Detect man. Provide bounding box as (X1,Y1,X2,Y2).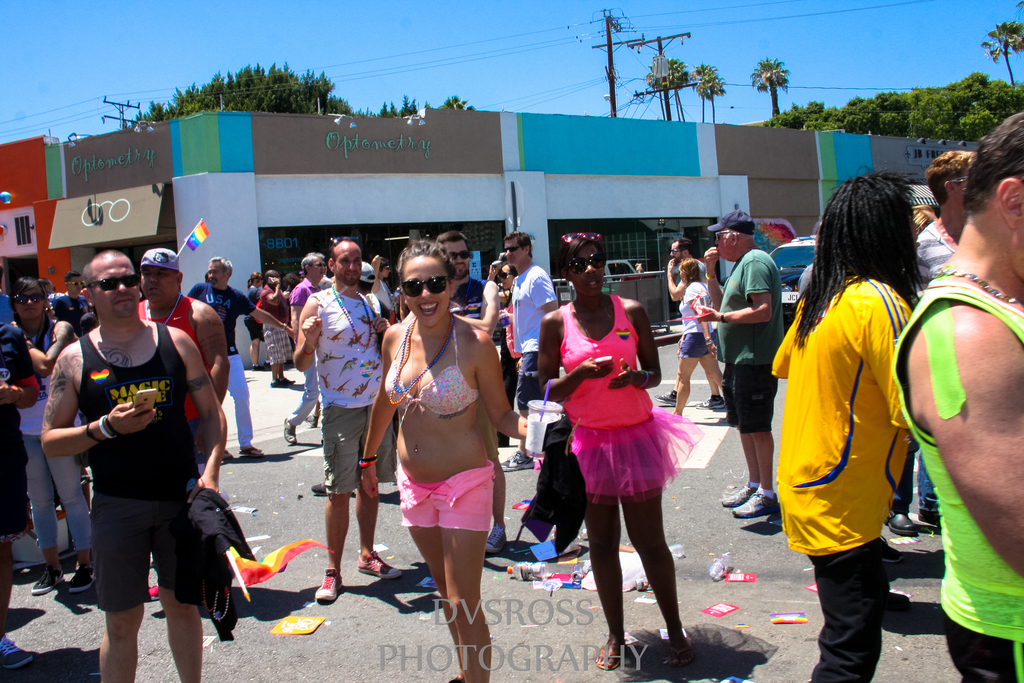
(499,227,564,415).
